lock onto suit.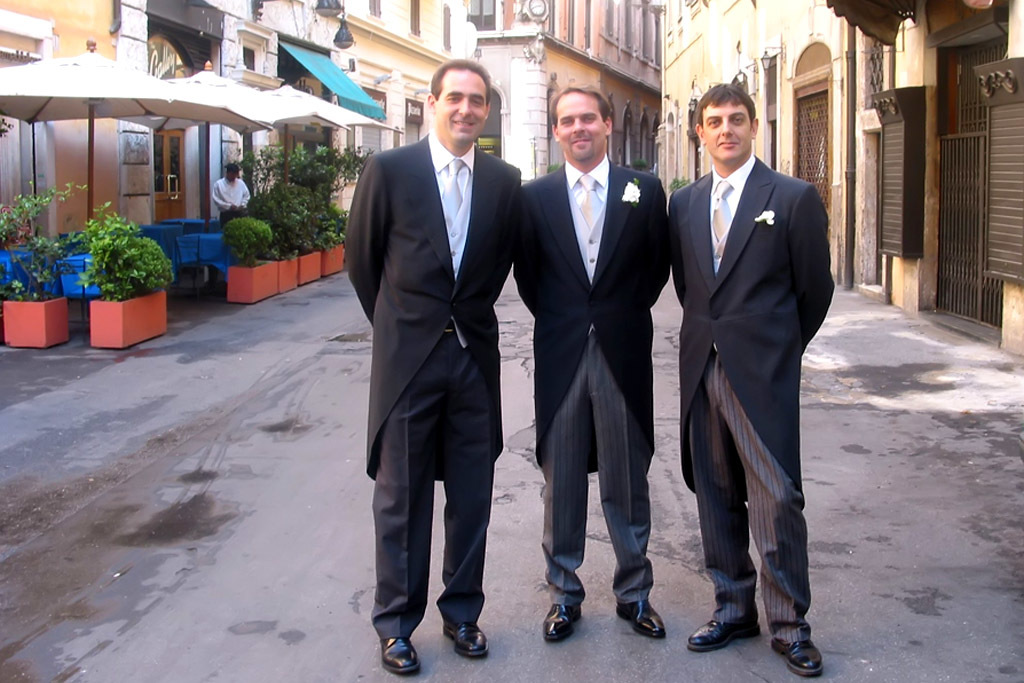
Locked: pyautogui.locateOnScreen(342, 44, 531, 662).
